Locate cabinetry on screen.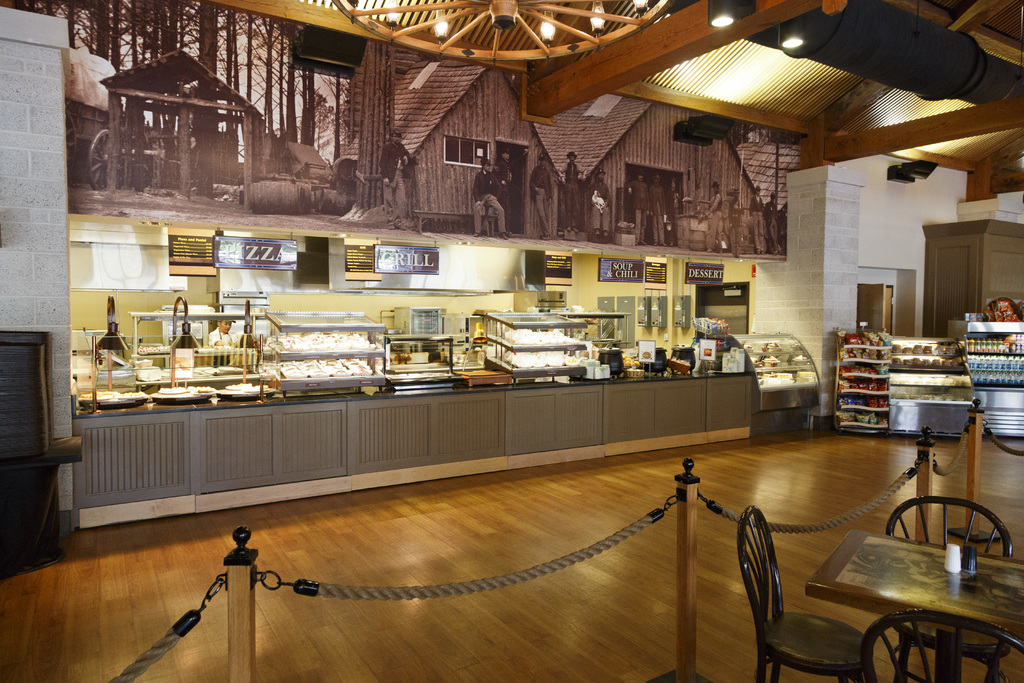
On screen at select_region(966, 300, 1021, 443).
